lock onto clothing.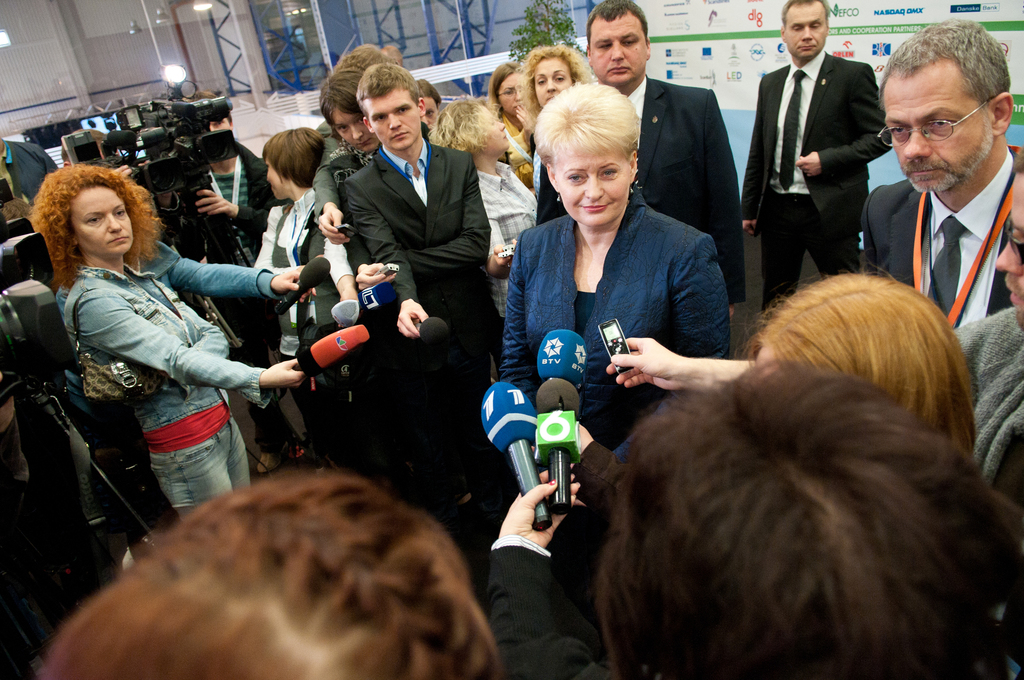
Locked: x1=634 y1=74 x2=760 y2=300.
